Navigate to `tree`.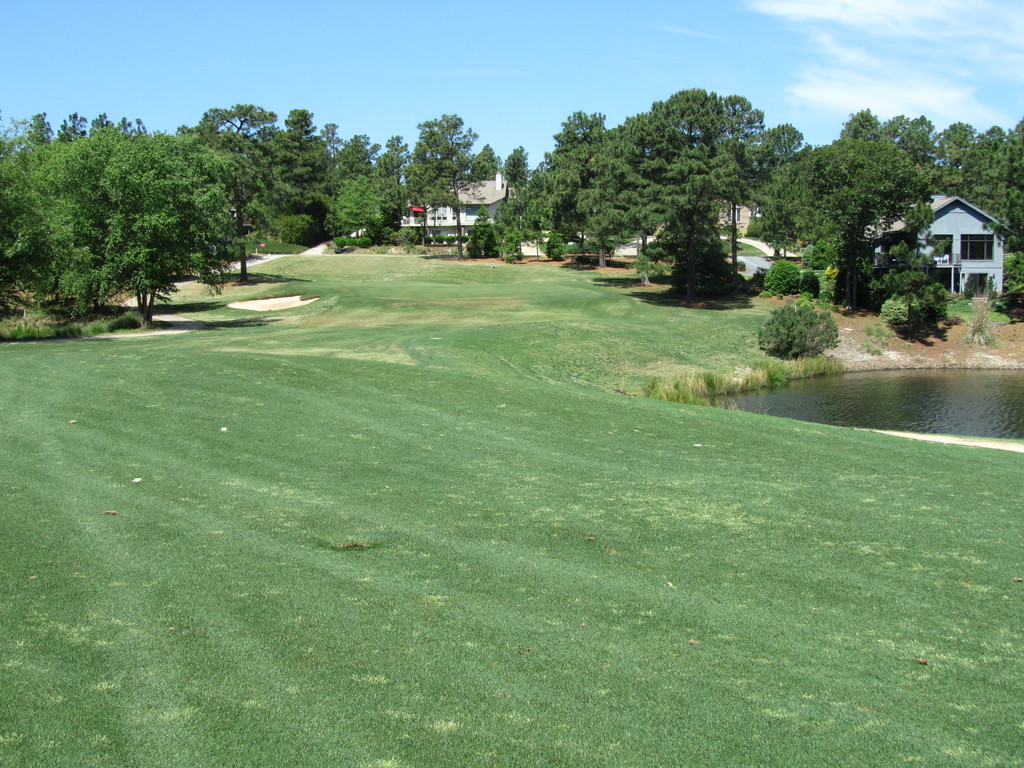
Navigation target: x1=749 y1=299 x2=842 y2=362.
